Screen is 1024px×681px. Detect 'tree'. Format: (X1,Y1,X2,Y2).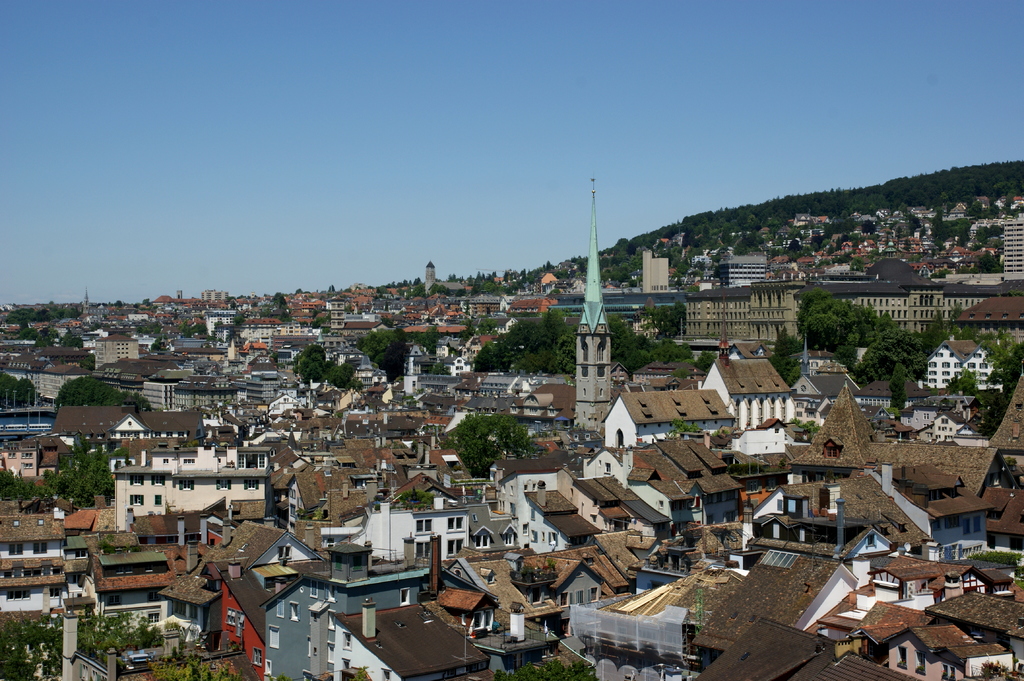
(353,323,416,382).
